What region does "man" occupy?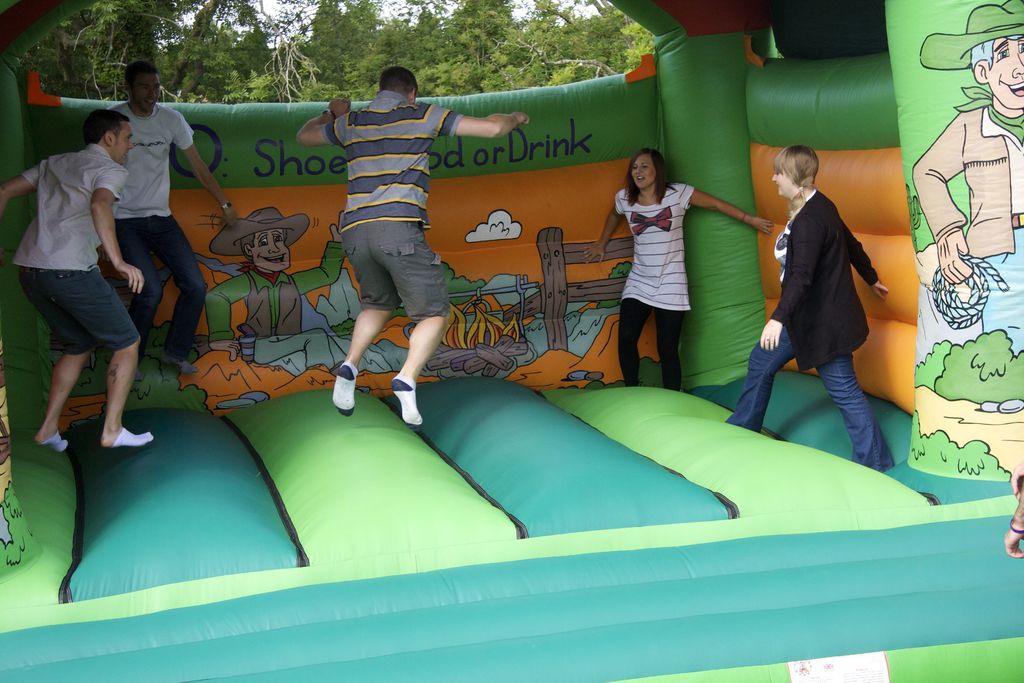
x1=100 y1=59 x2=250 y2=373.
